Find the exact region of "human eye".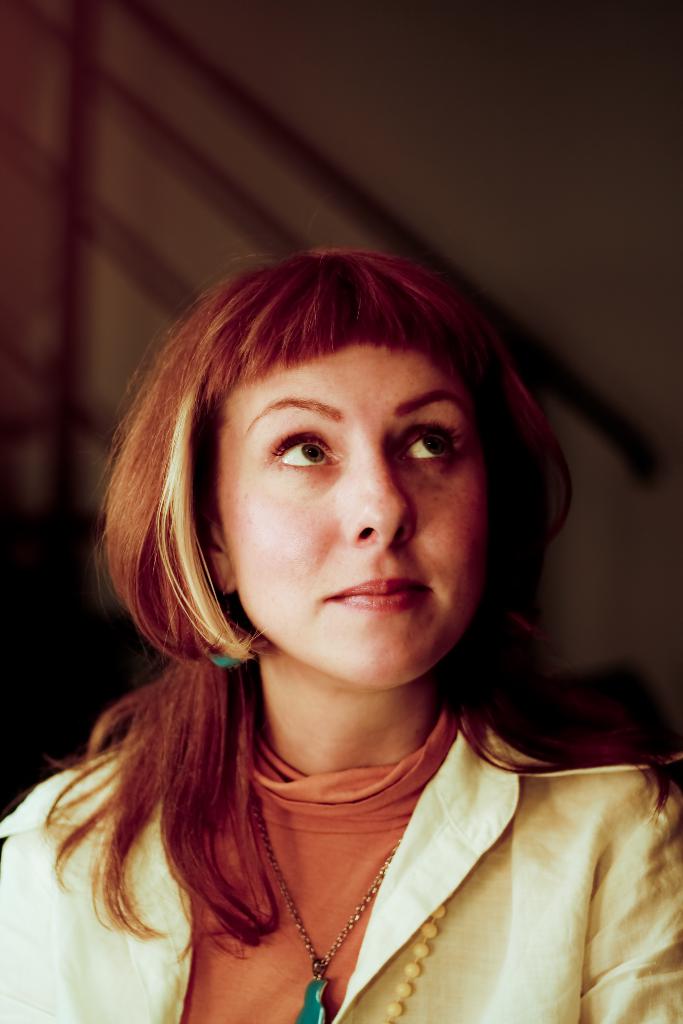
Exact region: rect(397, 419, 471, 465).
